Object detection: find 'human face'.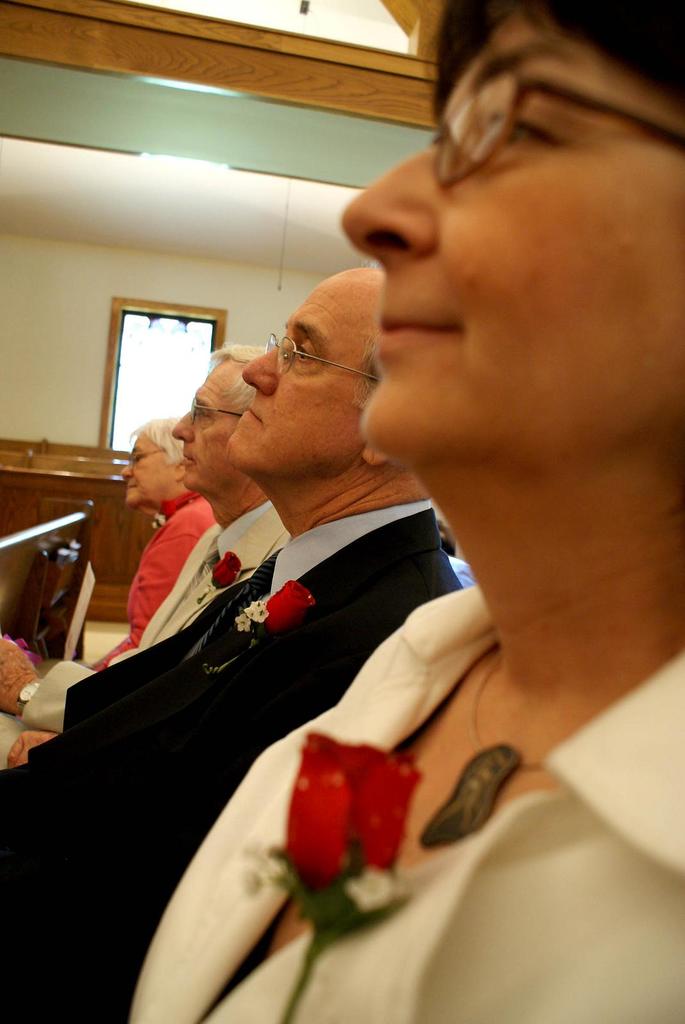
120:435:167:503.
